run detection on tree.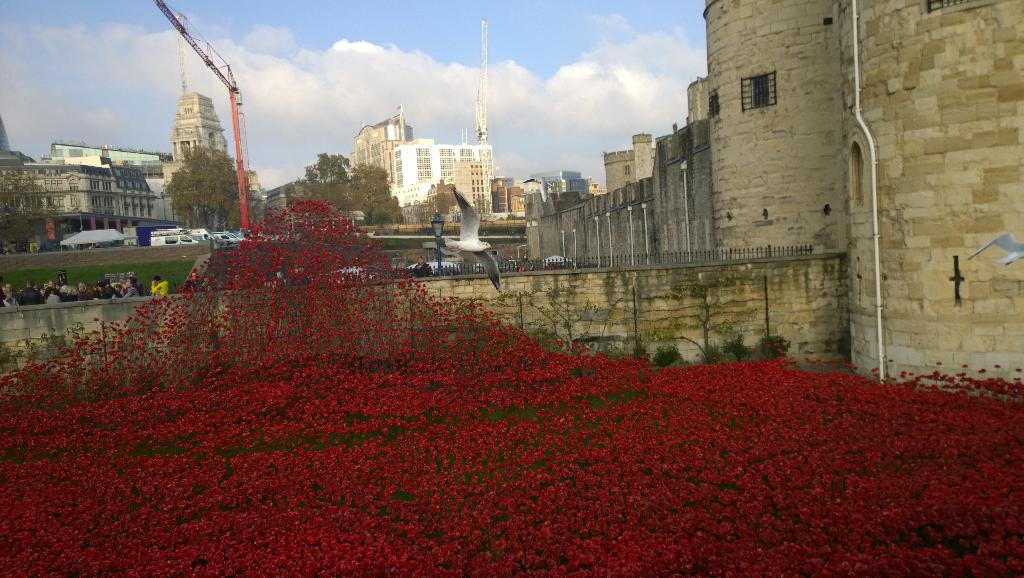
Result: [x1=0, y1=173, x2=49, y2=252].
